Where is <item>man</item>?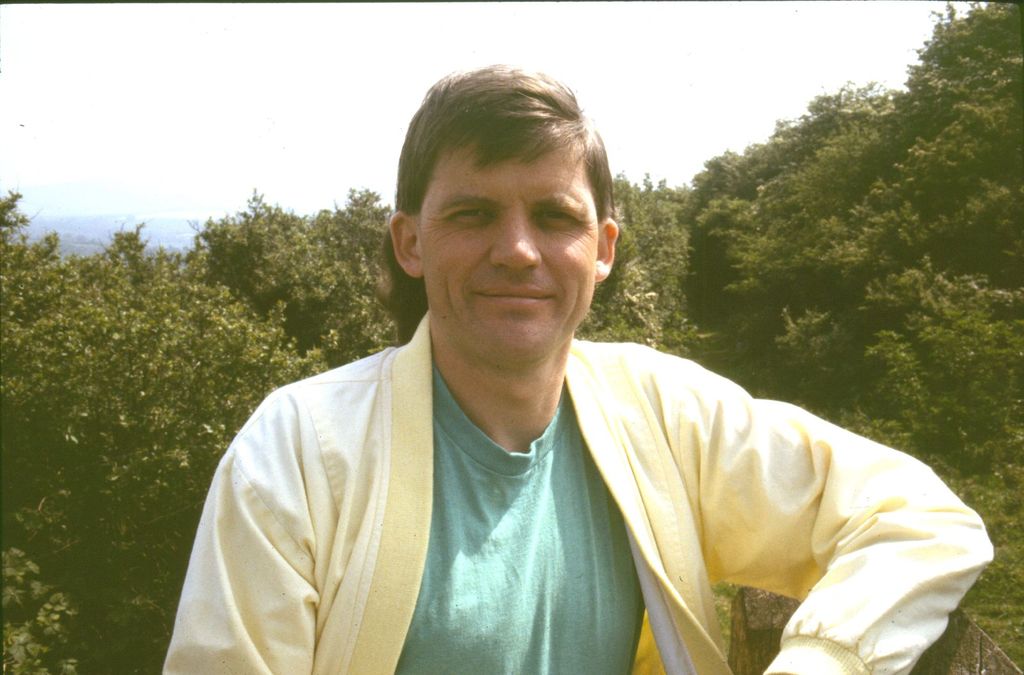
box=[172, 87, 944, 672].
